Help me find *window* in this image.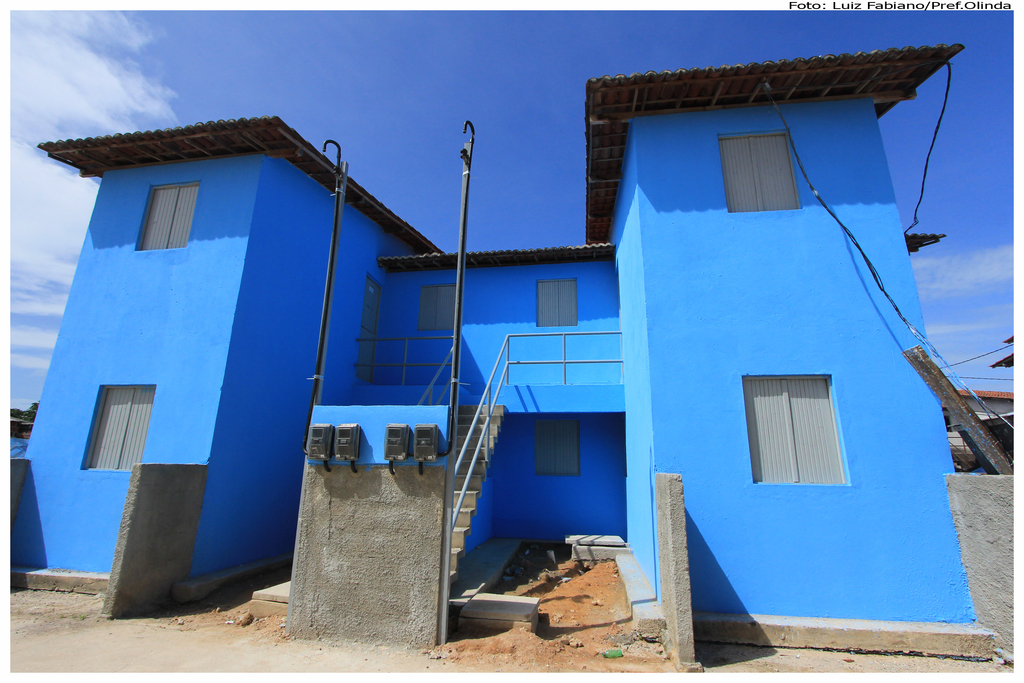
Found it: x1=735, y1=372, x2=855, y2=488.
